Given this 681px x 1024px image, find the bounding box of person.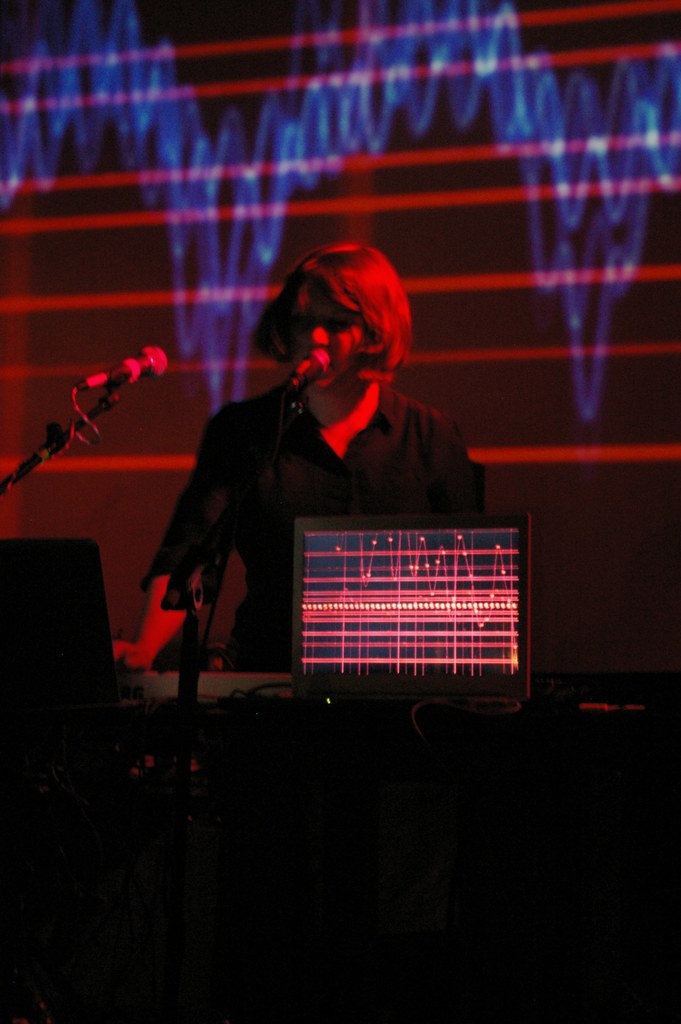
[left=115, top=243, right=483, bottom=668].
